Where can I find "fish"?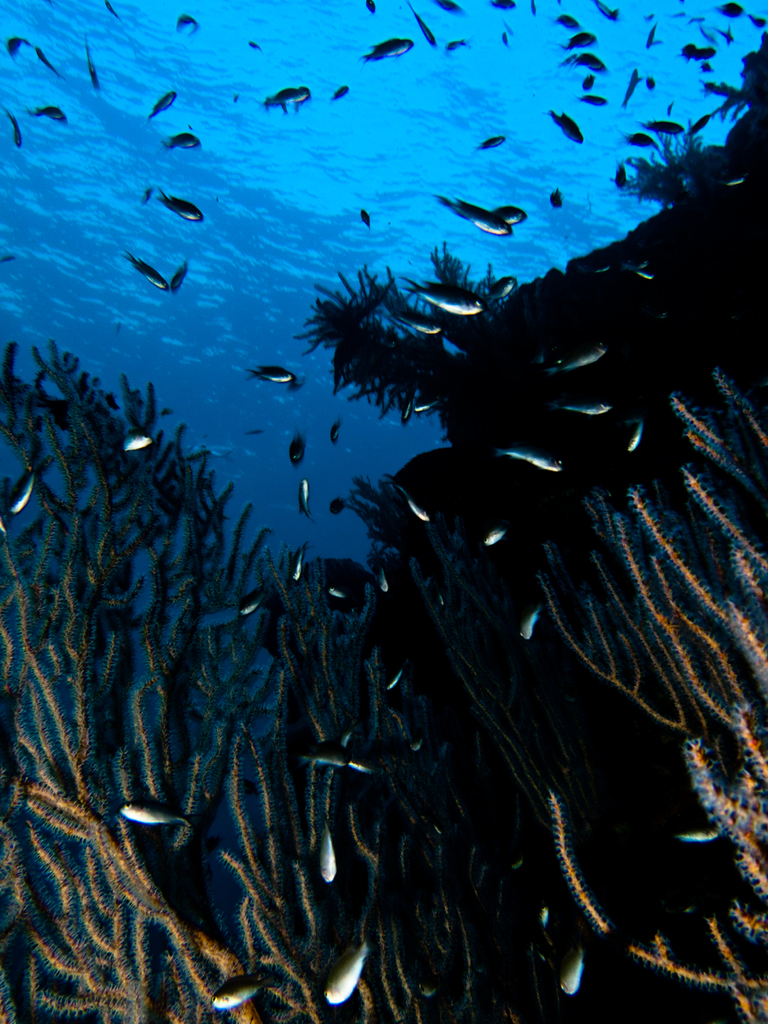
You can find it at {"x1": 289, "y1": 428, "x2": 307, "y2": 483}.
